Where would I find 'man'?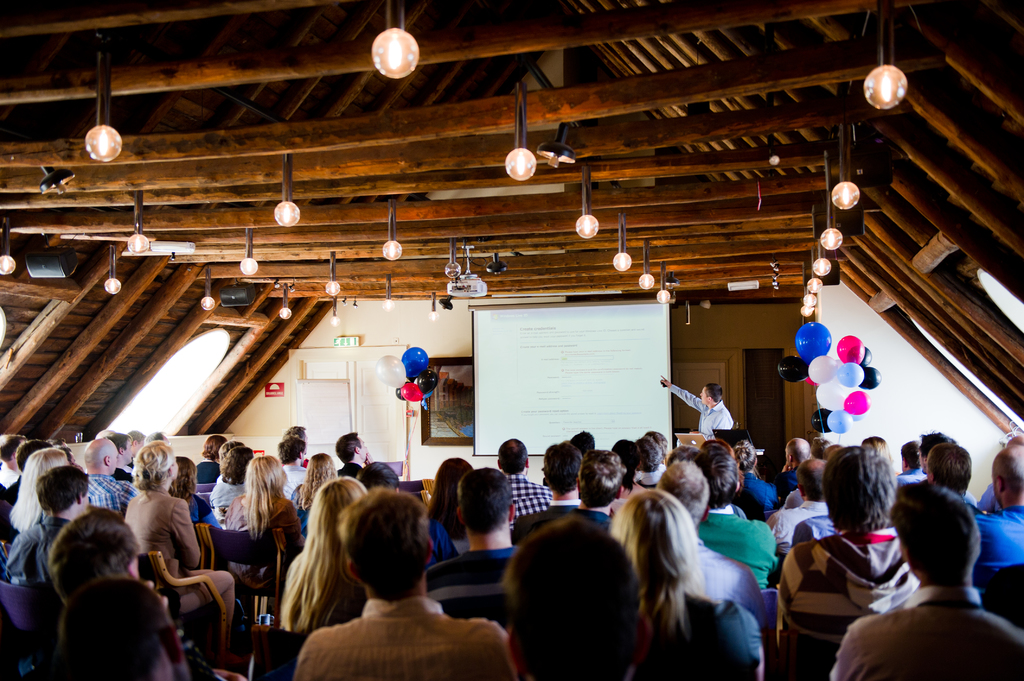
At {"x1": 335, "y1": 429, "x2": 372, "y2": 481}.
